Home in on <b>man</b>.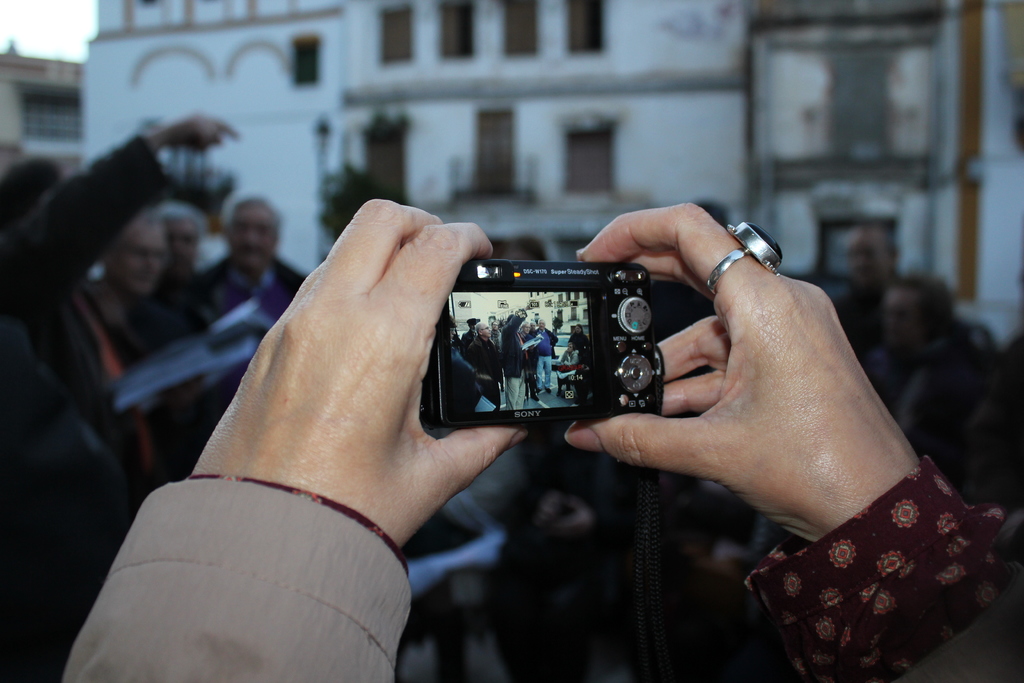
Homed in at bbox=(518, 320, 541, 401).
